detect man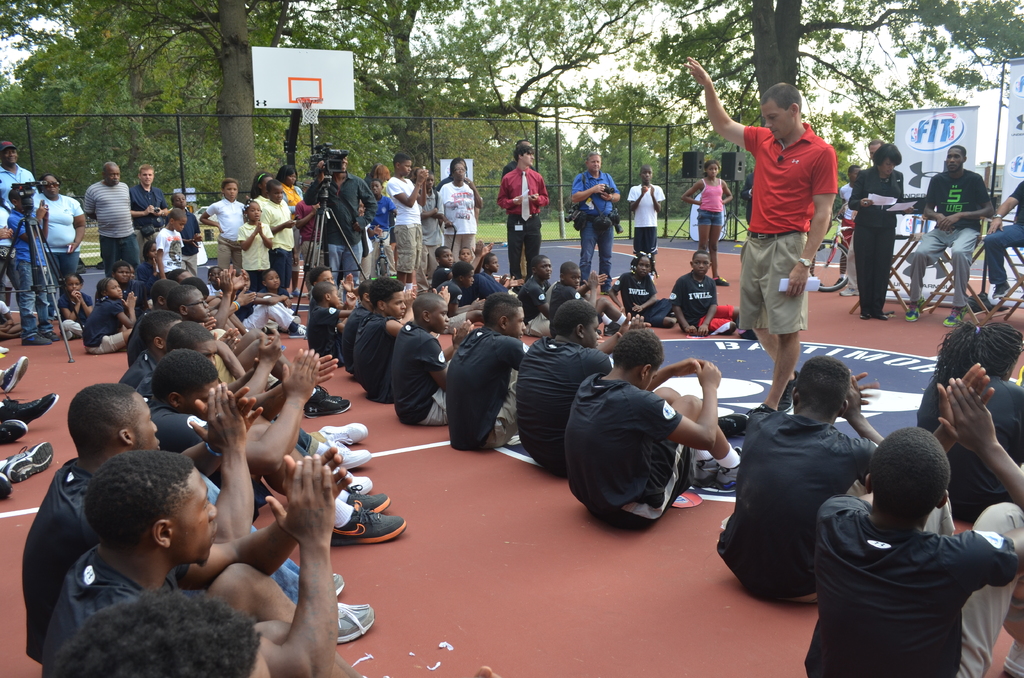
BBox(158, 284, 347, 418)
